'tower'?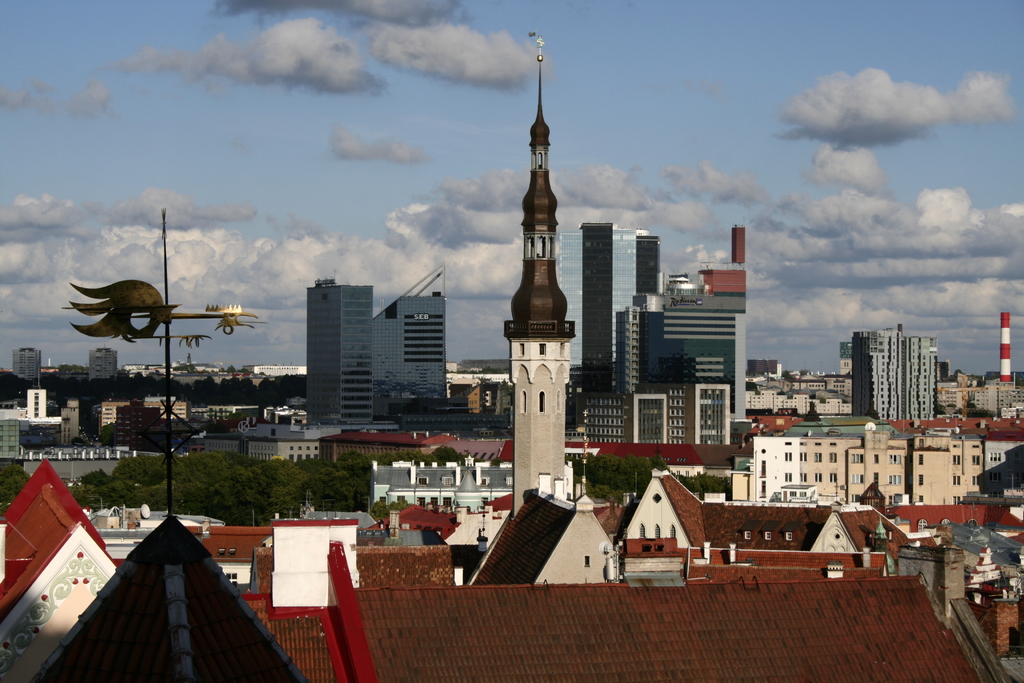
[307, 276, 368, 424]
